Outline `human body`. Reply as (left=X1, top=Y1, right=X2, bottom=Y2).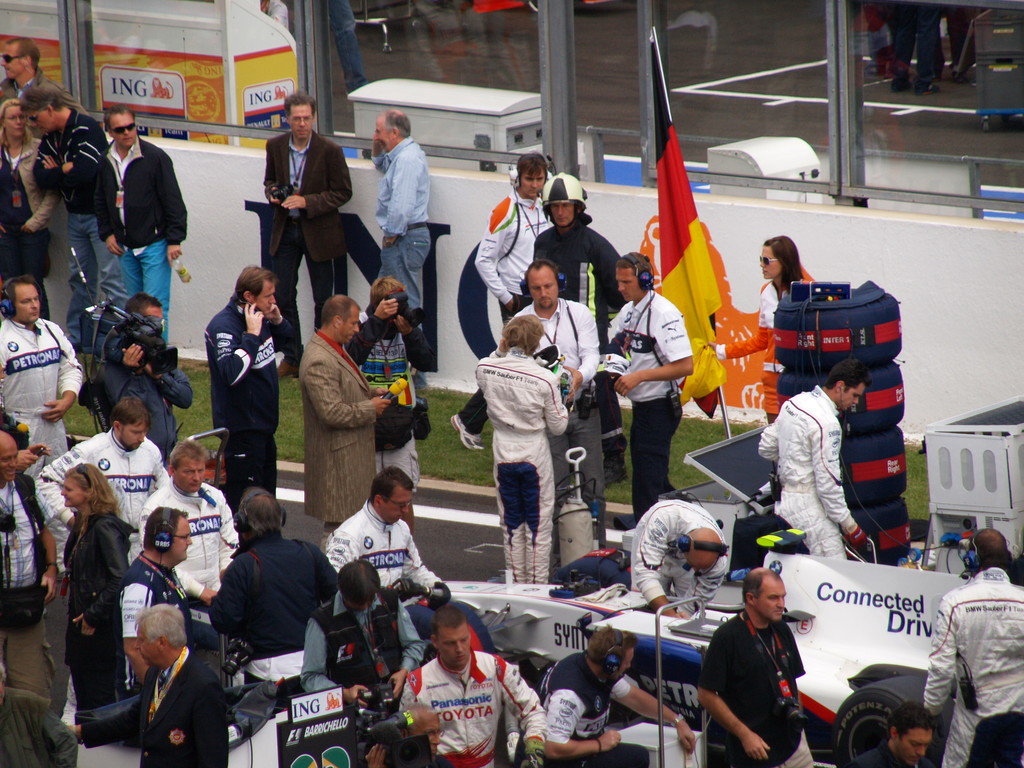
(left=92, top=292, right=195, bottom=456).
